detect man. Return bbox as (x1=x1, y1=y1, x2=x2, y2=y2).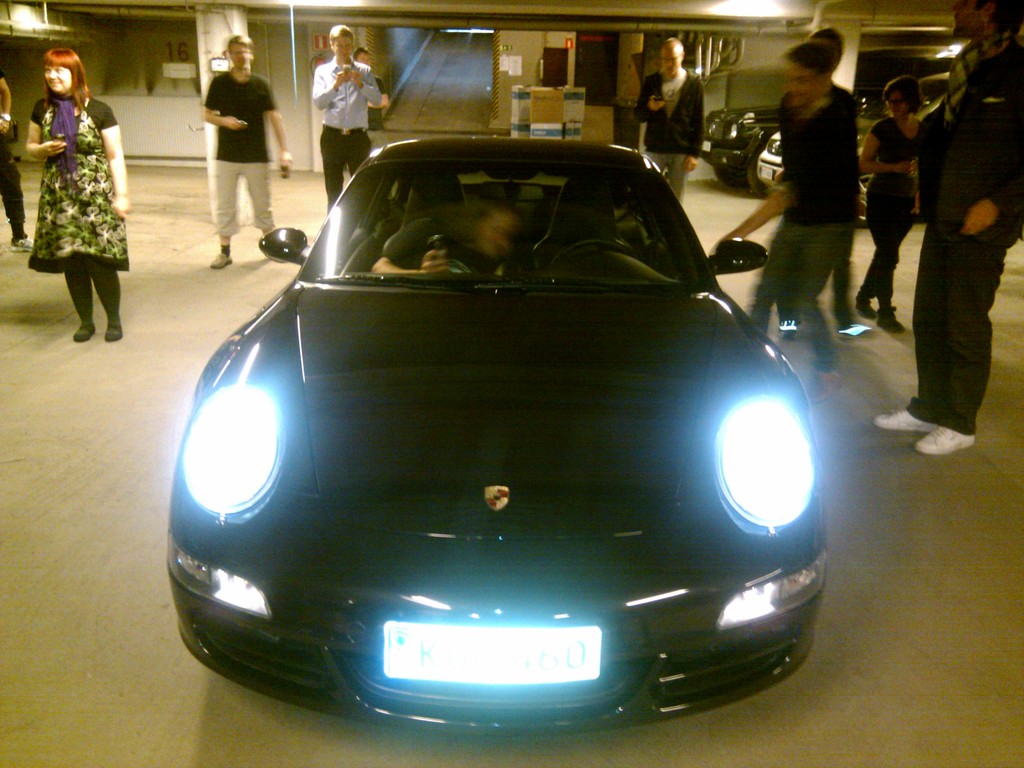
(x1=206, y1=29, x2=293, y2=268).
